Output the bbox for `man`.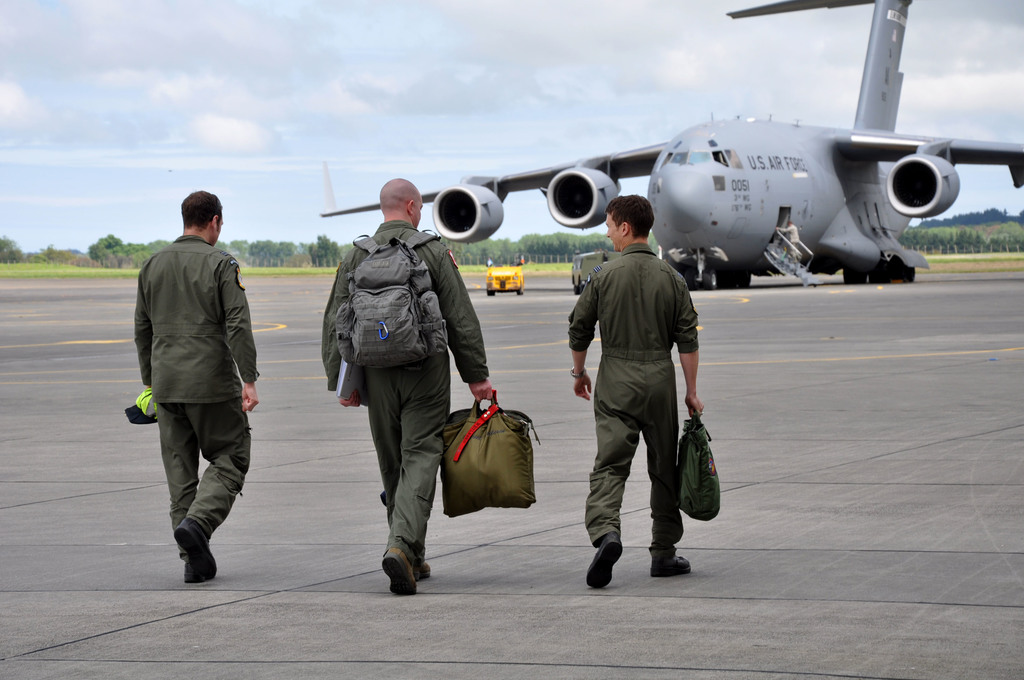
[324,179,492,594].
